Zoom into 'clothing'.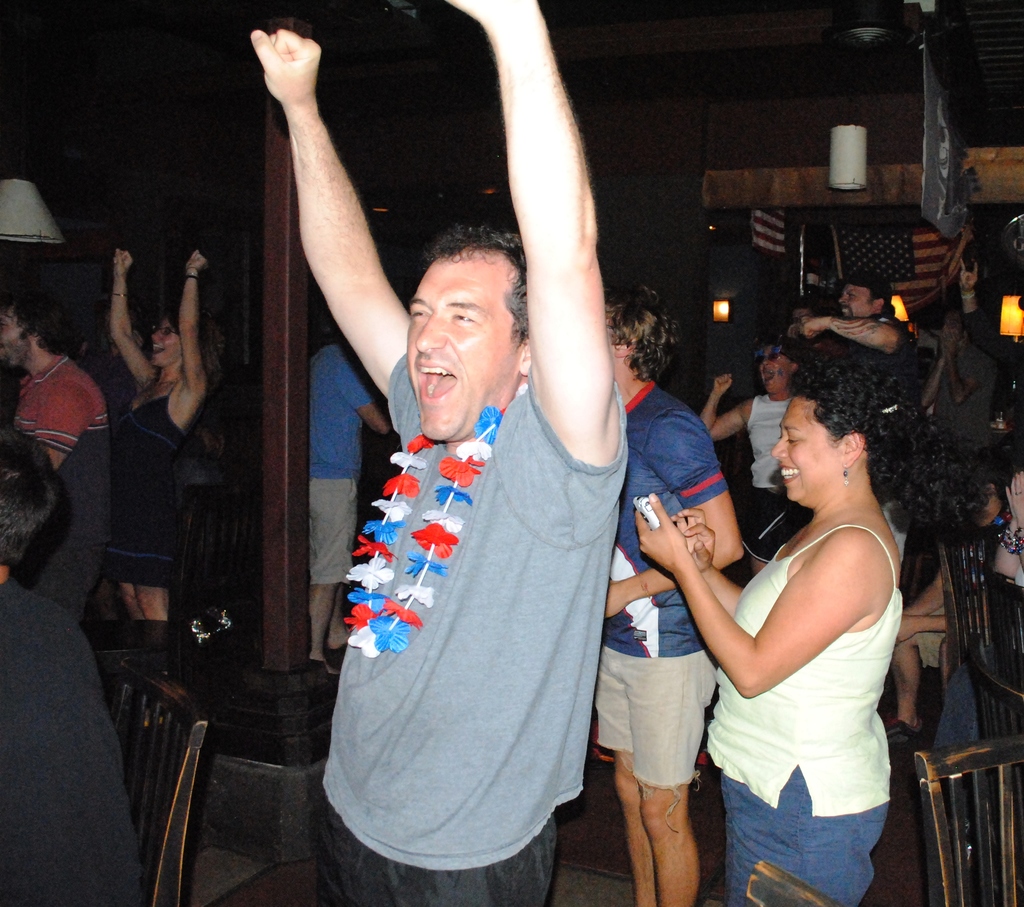
Zoom target: (left=842, top=310, right=914, bottom=391).
